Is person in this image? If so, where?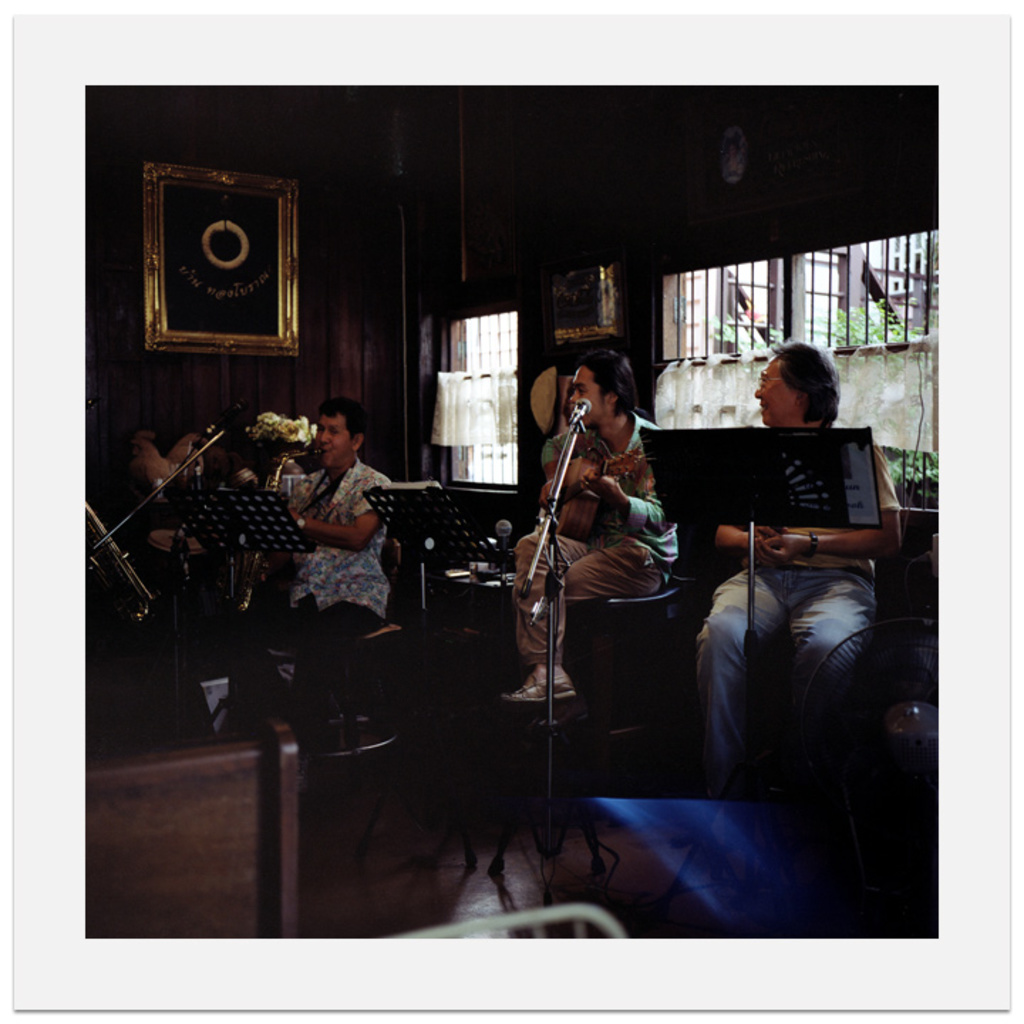
Yes, at crop(508, 347, 678, 705).
